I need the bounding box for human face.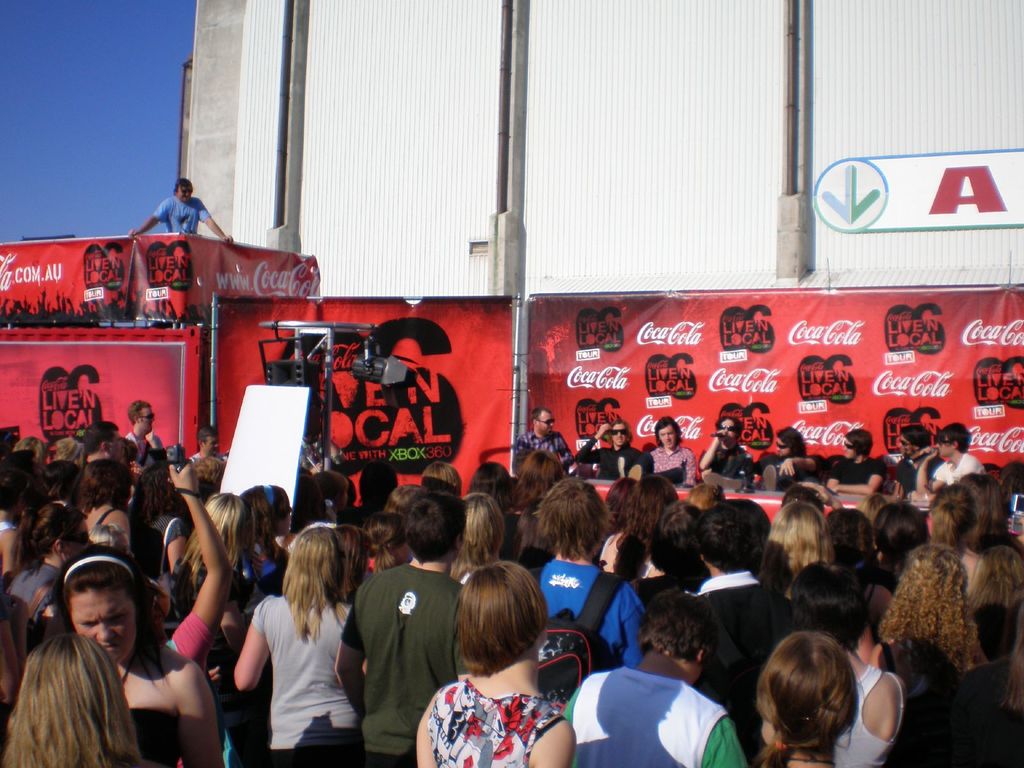
Here it is: x1=897 y1=436 x2=915 y2=458.
